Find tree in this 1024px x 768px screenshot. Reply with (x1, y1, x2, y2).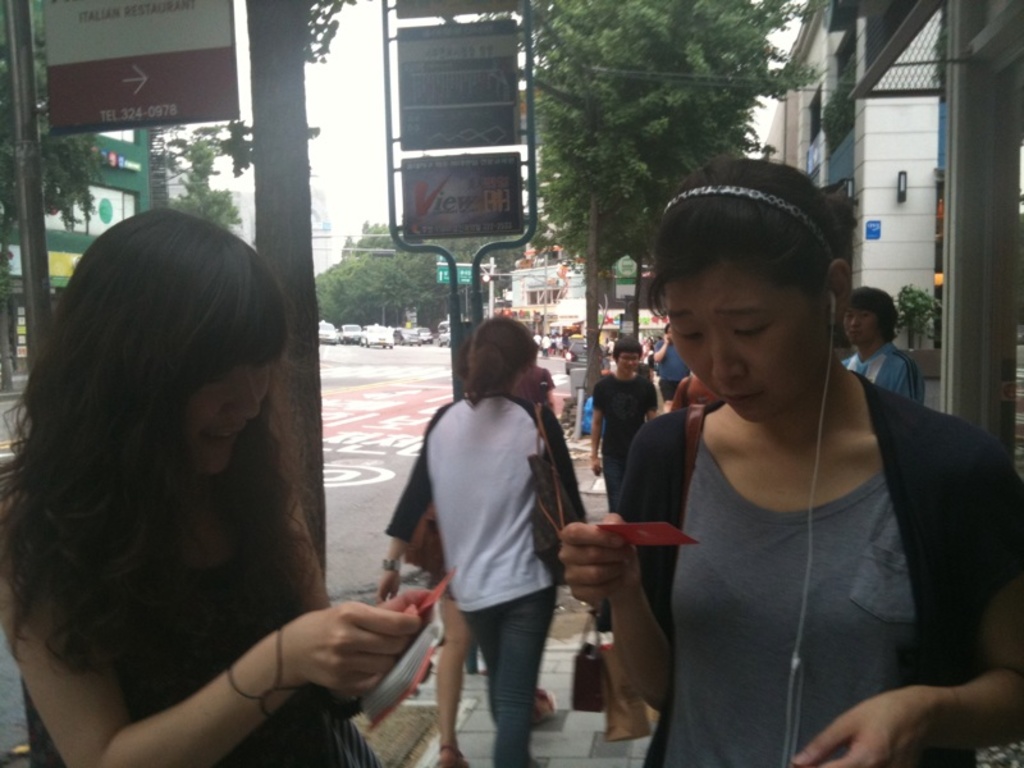
(17, 109, 88, 225).
